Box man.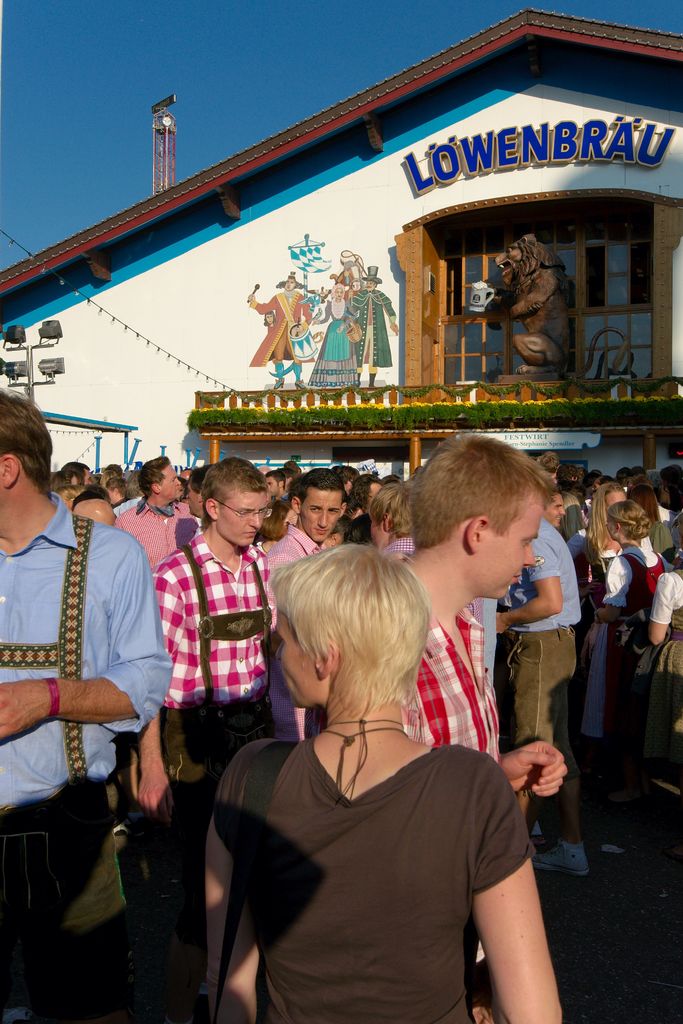
{"left": 113, "top": 454, "right": 201, "bottom": 578}.
